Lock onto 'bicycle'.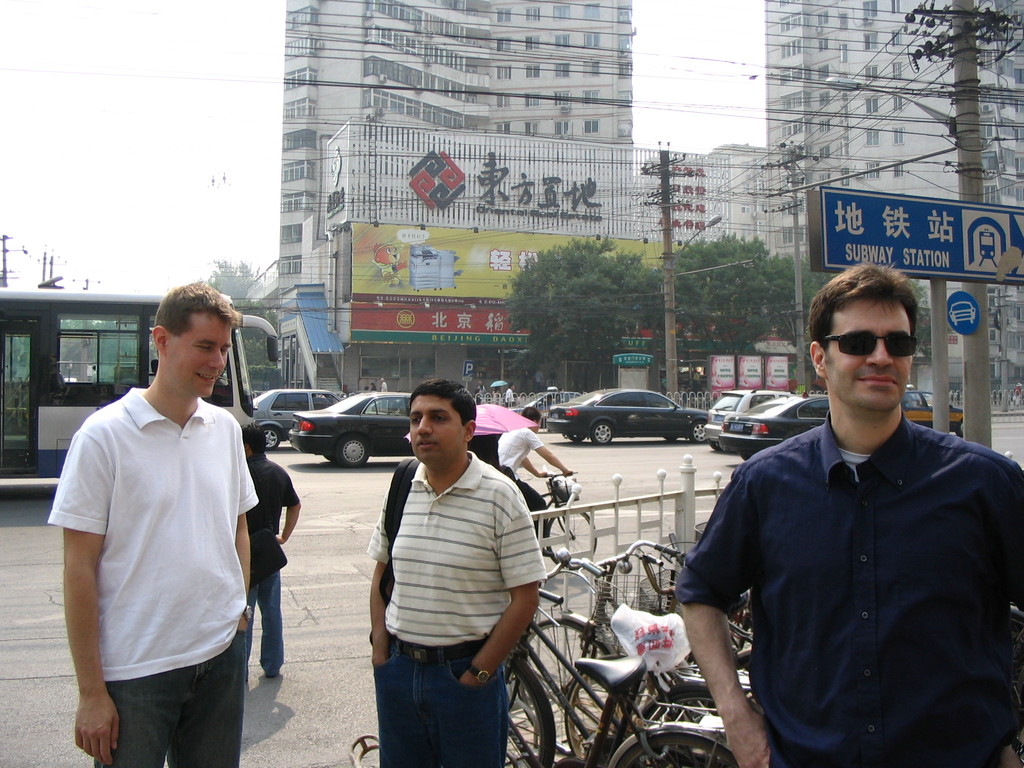
Locked: bbox=(506, 461, 612, 576).
